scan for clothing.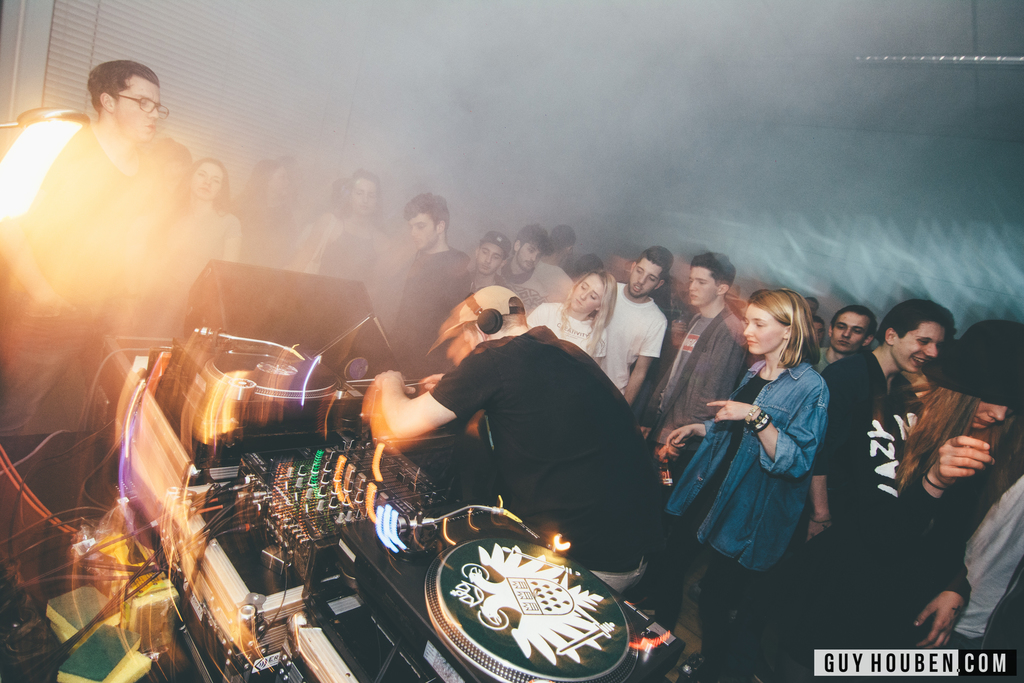
Scan result: (left=143, top=199, right=244, bottom=319).
